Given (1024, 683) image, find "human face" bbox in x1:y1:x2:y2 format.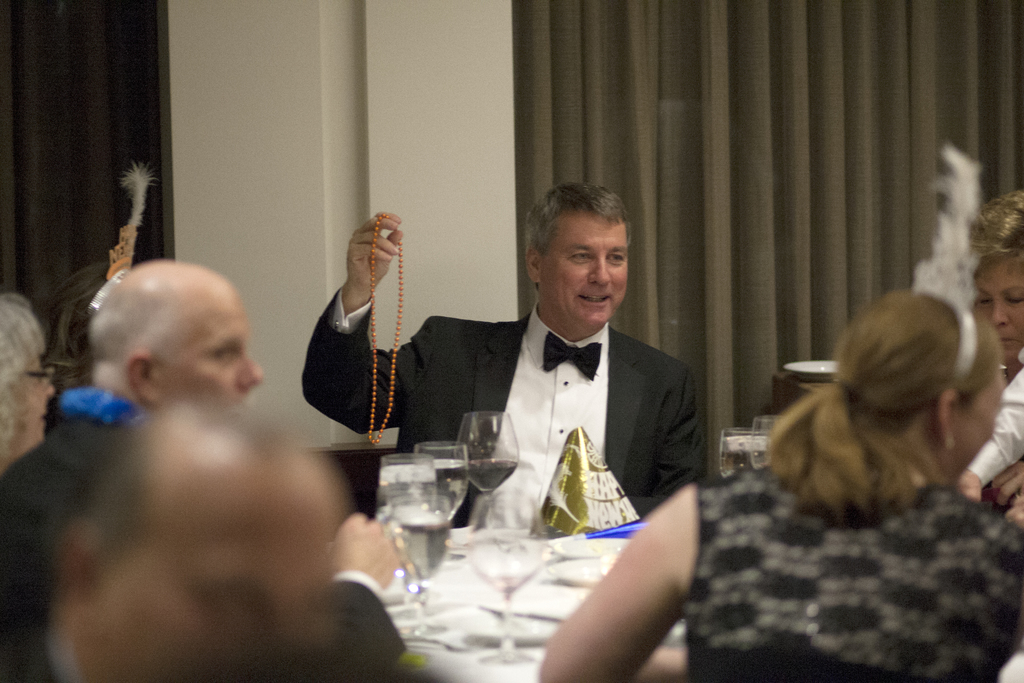
157:283:270:409.
